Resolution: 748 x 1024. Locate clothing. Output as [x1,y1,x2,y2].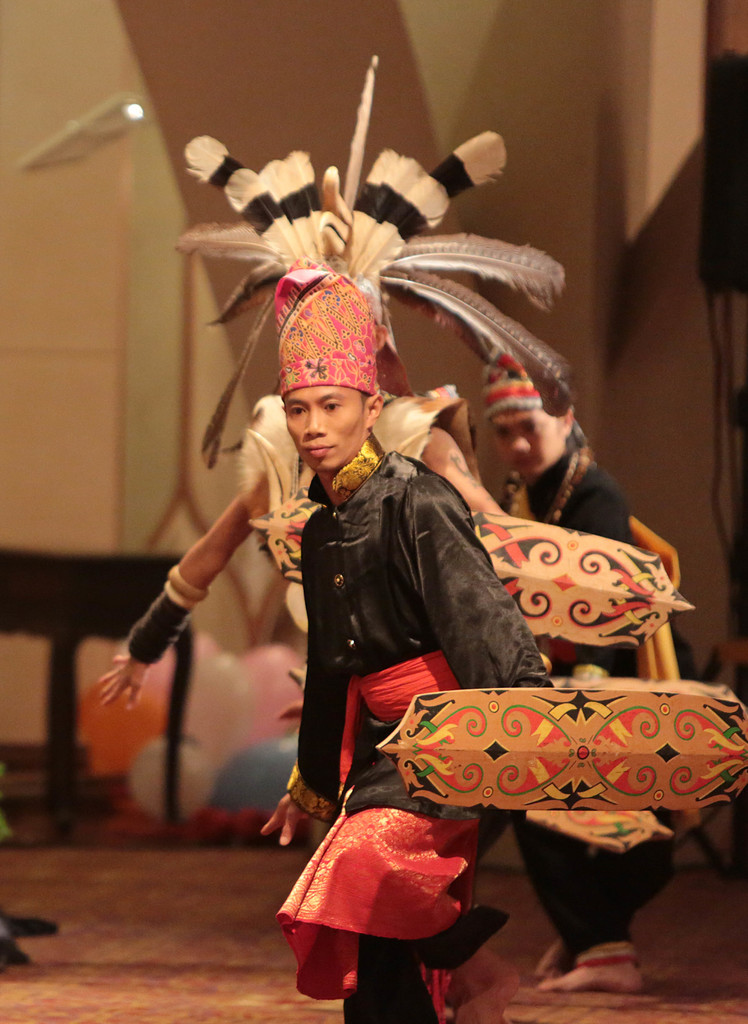
[291,423,622,775].
